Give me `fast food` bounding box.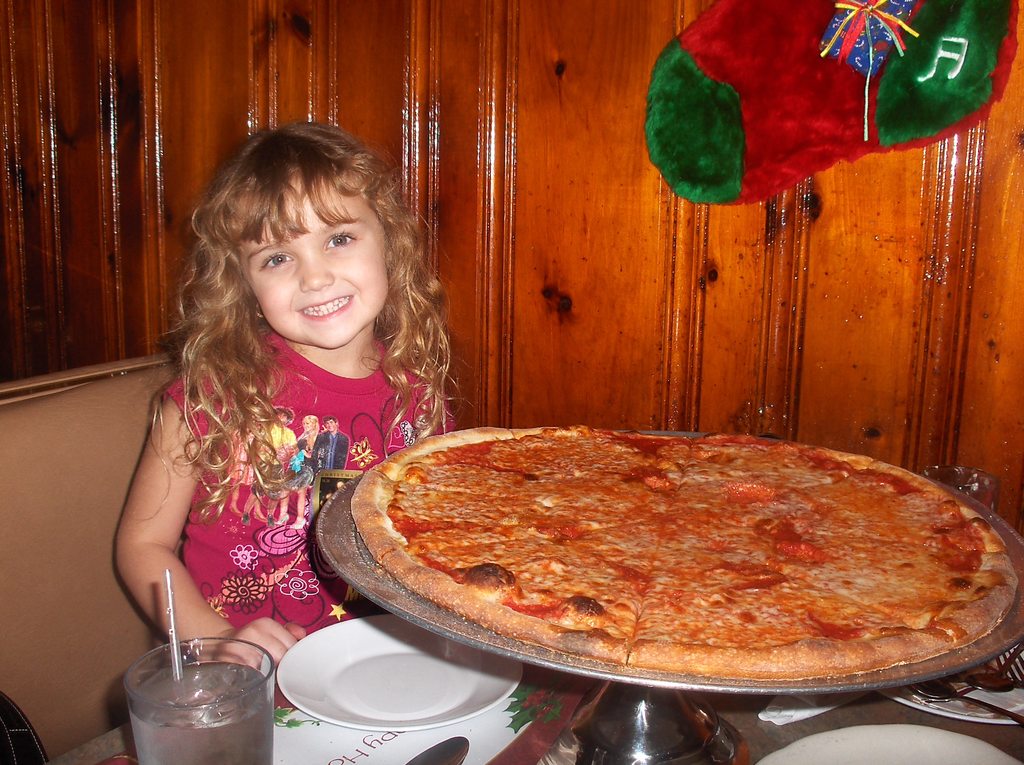
locate(350, 423, 1023, 682).
